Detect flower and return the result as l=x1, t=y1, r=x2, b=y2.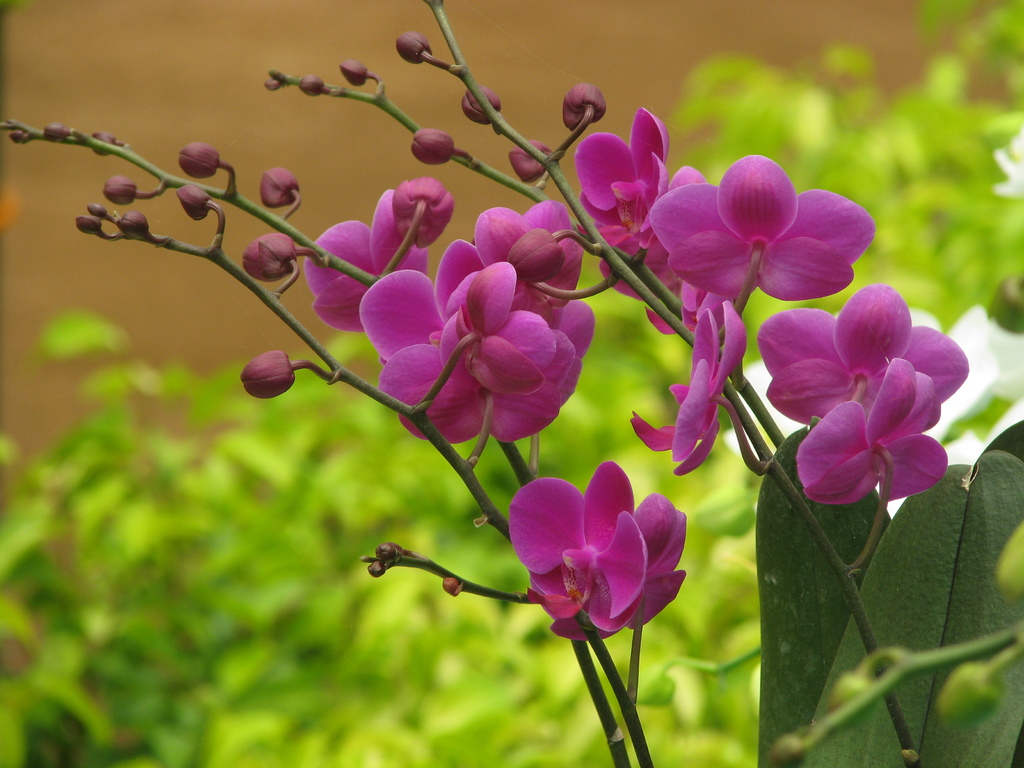
l=305, t=188, r=426, b=338.
